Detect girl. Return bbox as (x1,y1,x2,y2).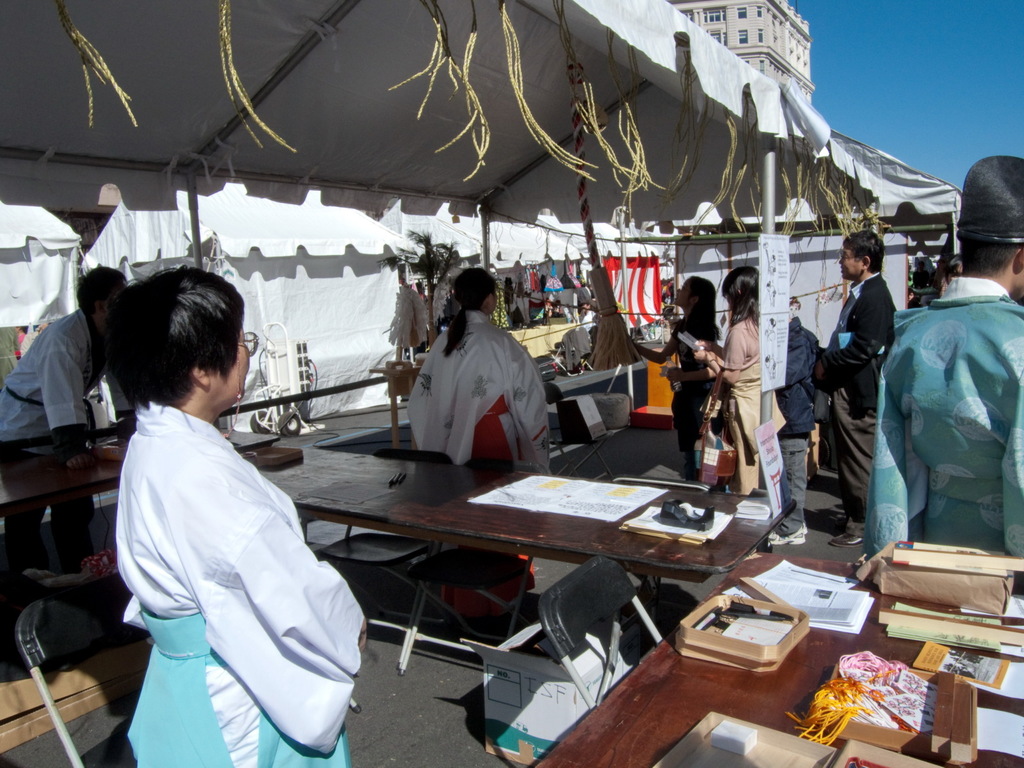
(396,266,541,472).
